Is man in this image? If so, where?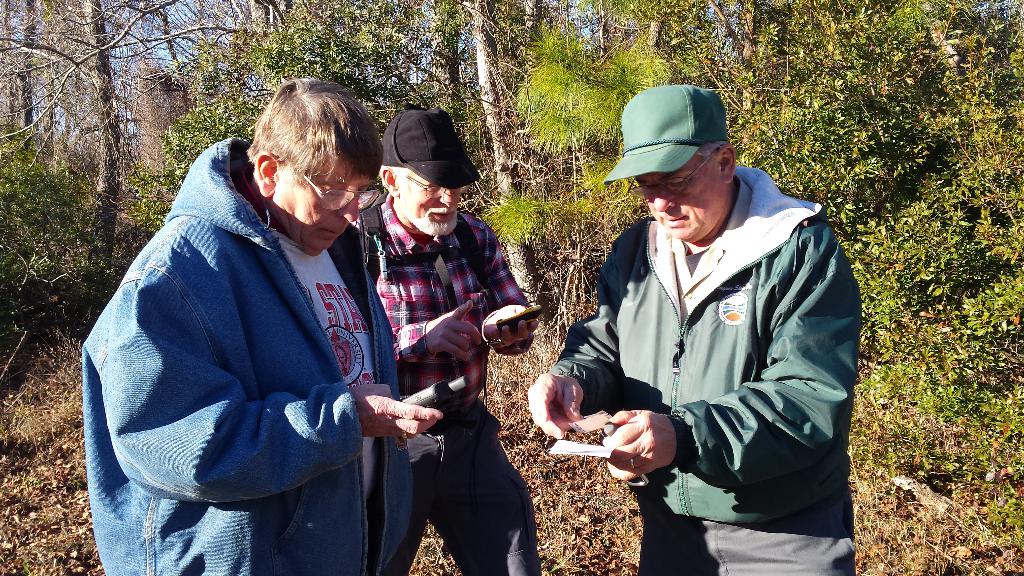
Yes, at 525,79,862,575.
